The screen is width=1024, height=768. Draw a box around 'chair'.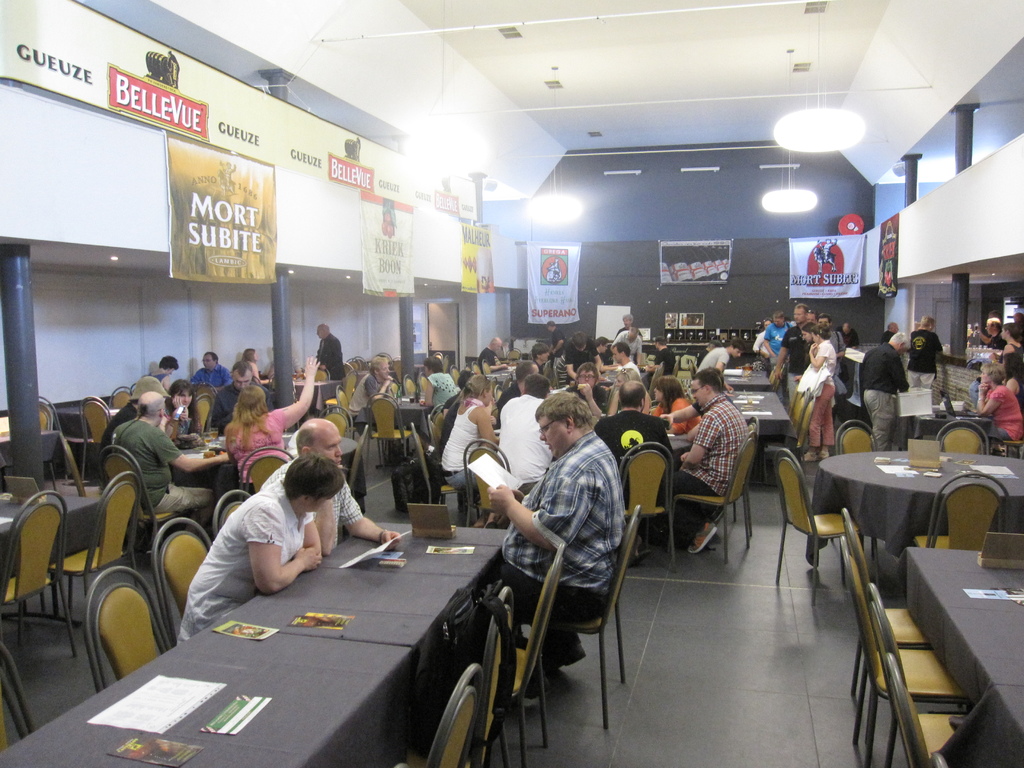
<bbox>194, 393, 209, 436</bbox>.
